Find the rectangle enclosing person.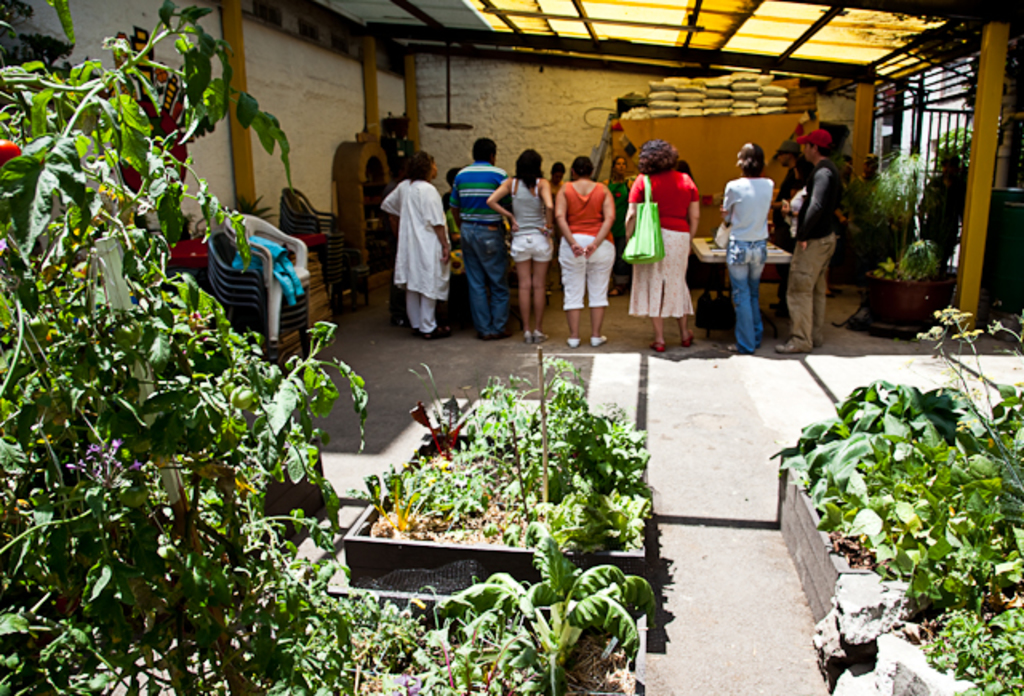
x1=768 y1=131 x2=840 y2=357.
